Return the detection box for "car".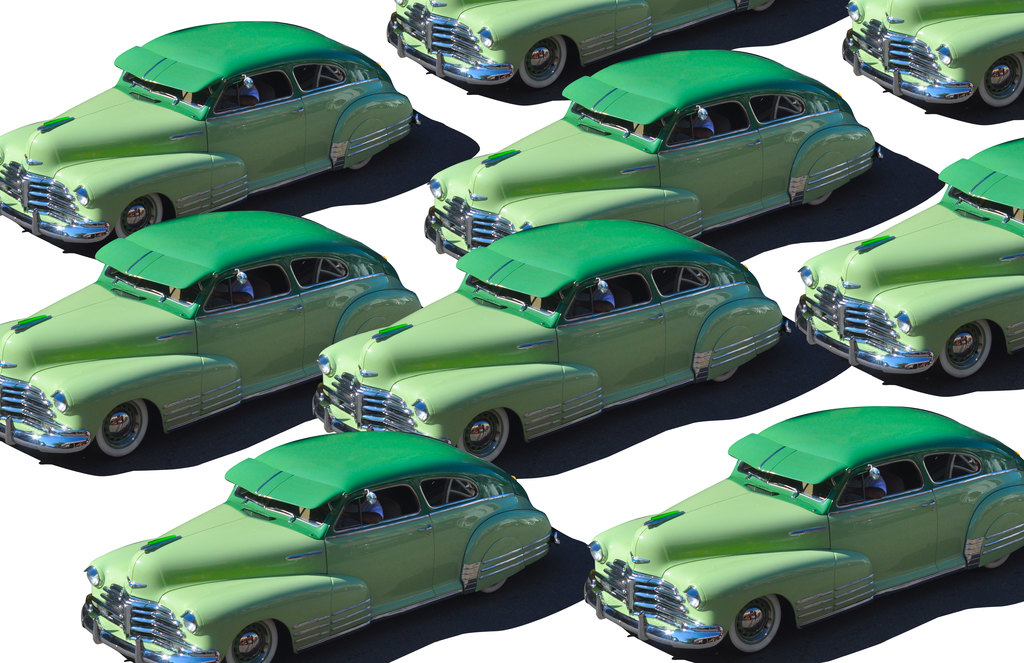
crop(798, 133, 1023, 384).
